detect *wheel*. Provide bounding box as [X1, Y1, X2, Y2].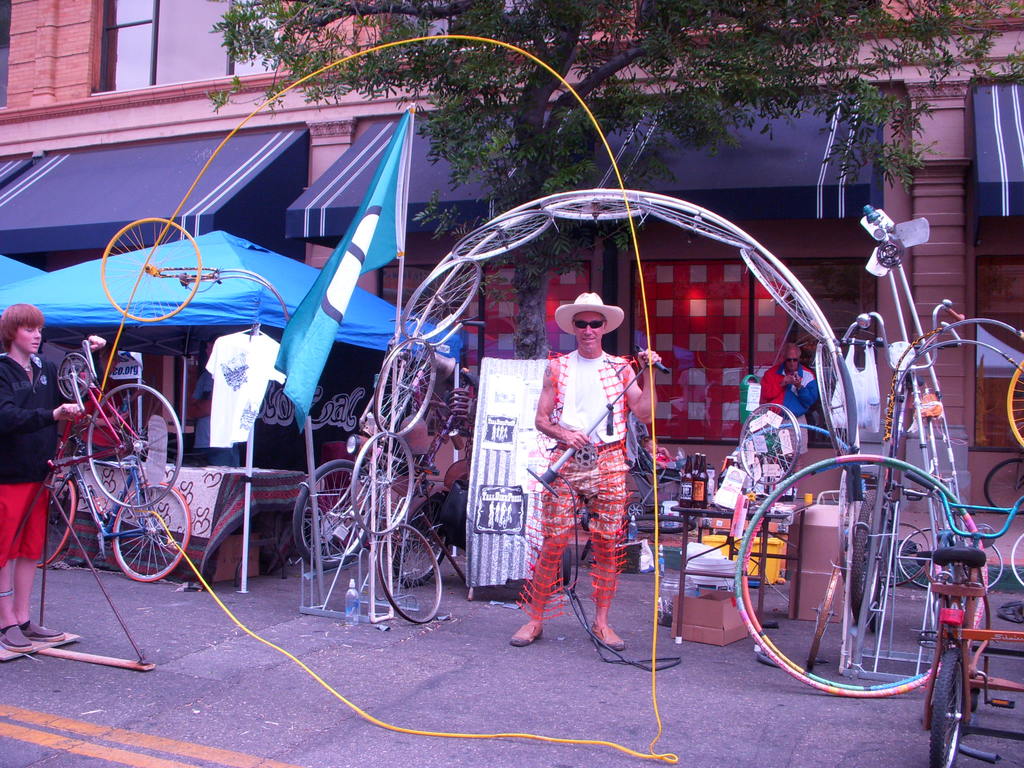
[625, 503, 643, 516].
